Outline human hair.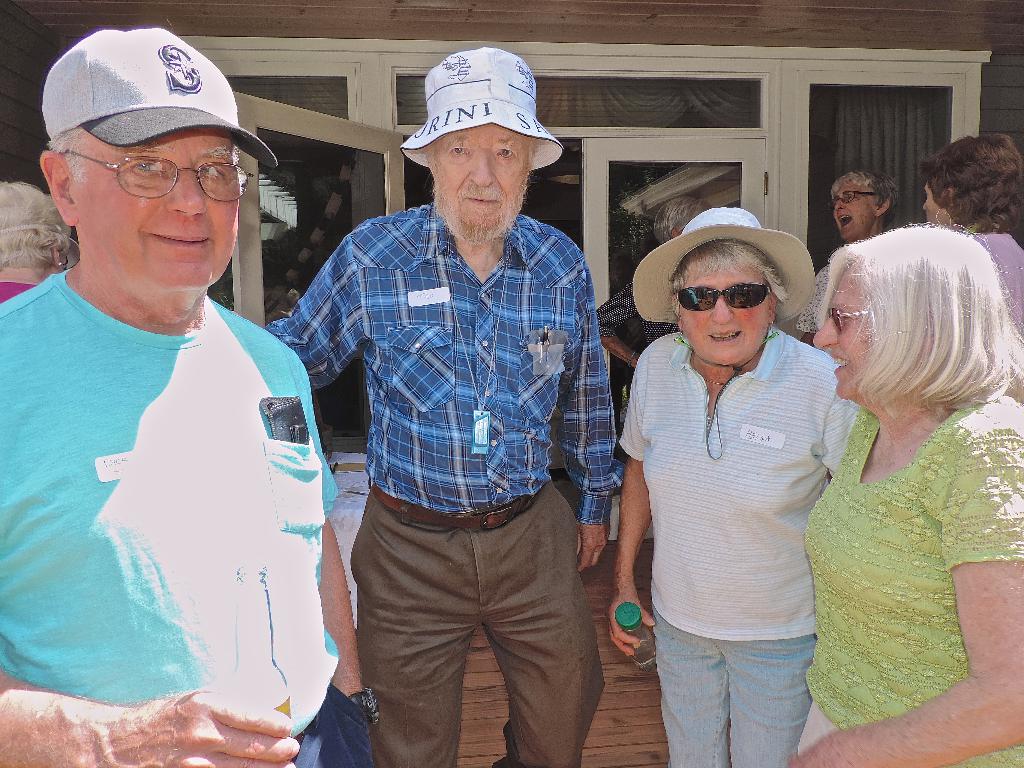
Outline: <bbox>942, 125, 1023, 230</bbox>.
